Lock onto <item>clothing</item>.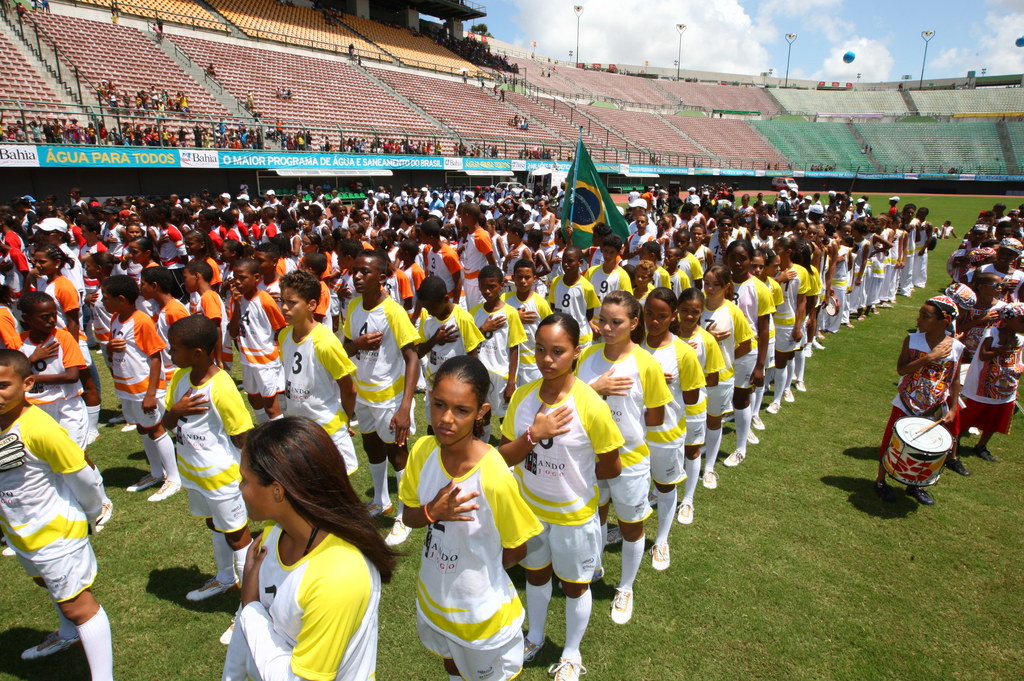
Locked: bbox(509, 287, 551, 390).
